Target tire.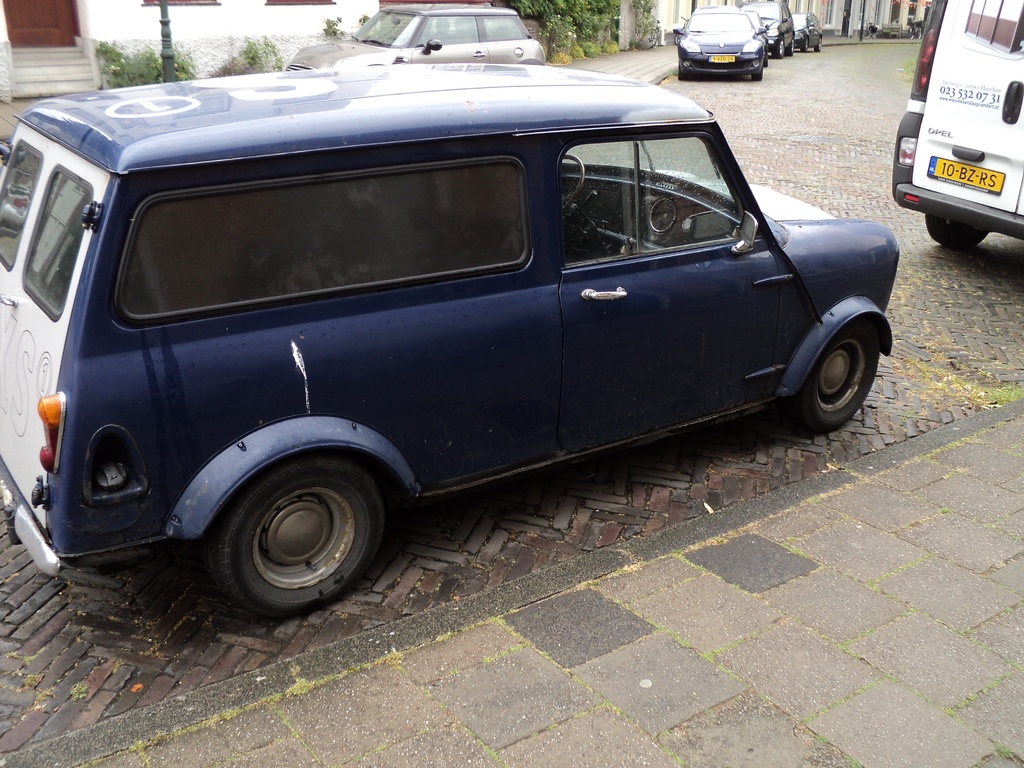
Target region: region(872, 29, 877, 36).
